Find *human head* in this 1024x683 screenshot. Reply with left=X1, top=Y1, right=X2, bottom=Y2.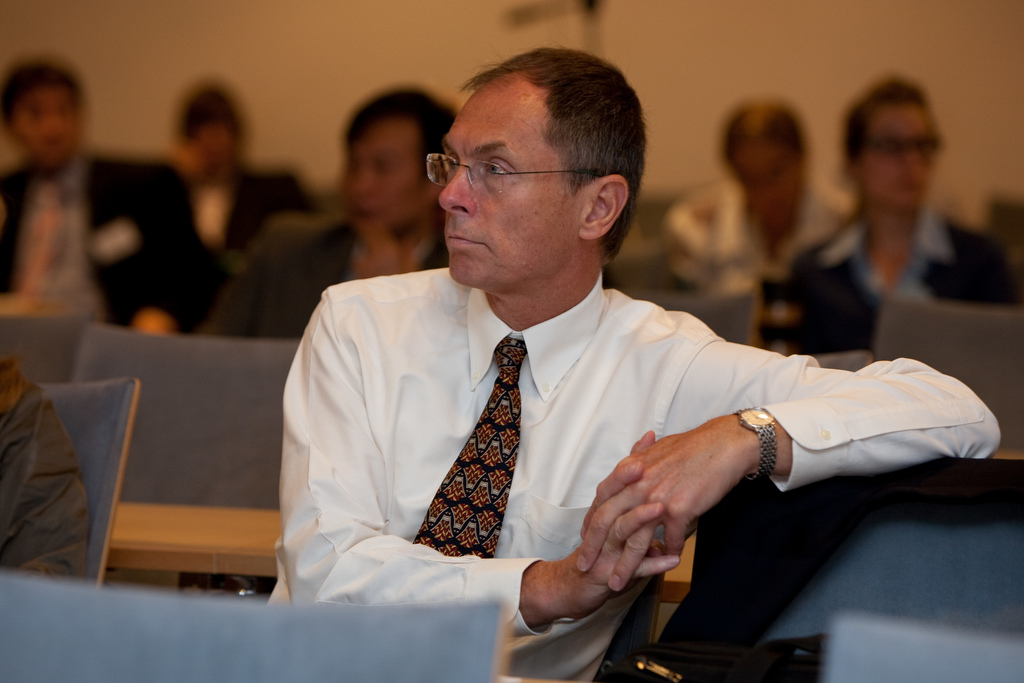
left=838, top=78, right=940, bottom=213.
